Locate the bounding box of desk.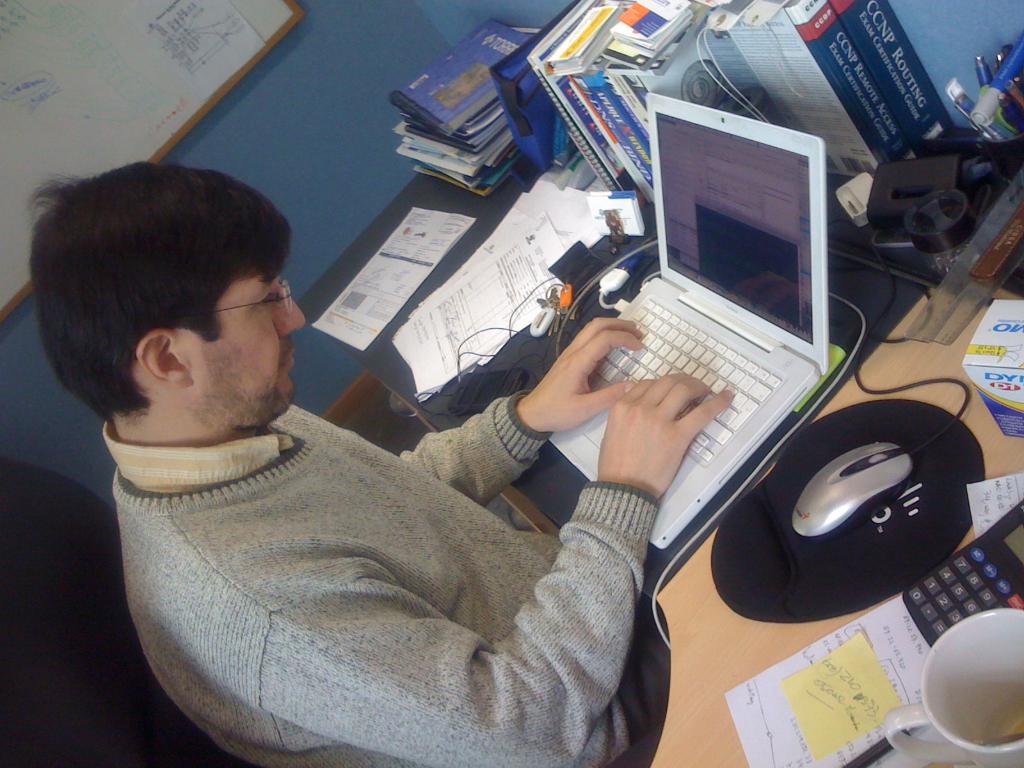
Bounding box: 293,123,1023,767.
